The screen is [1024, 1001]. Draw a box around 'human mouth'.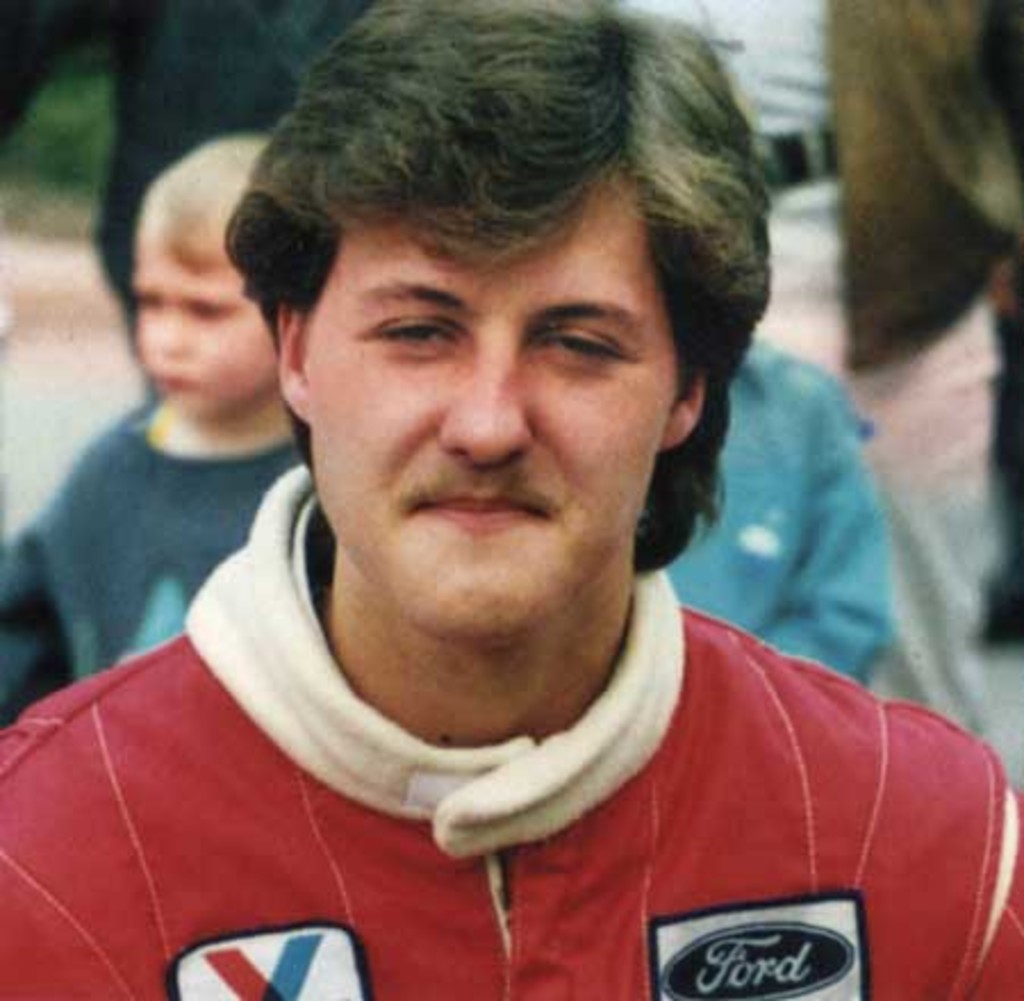
region(398, 478, 558, 544).
